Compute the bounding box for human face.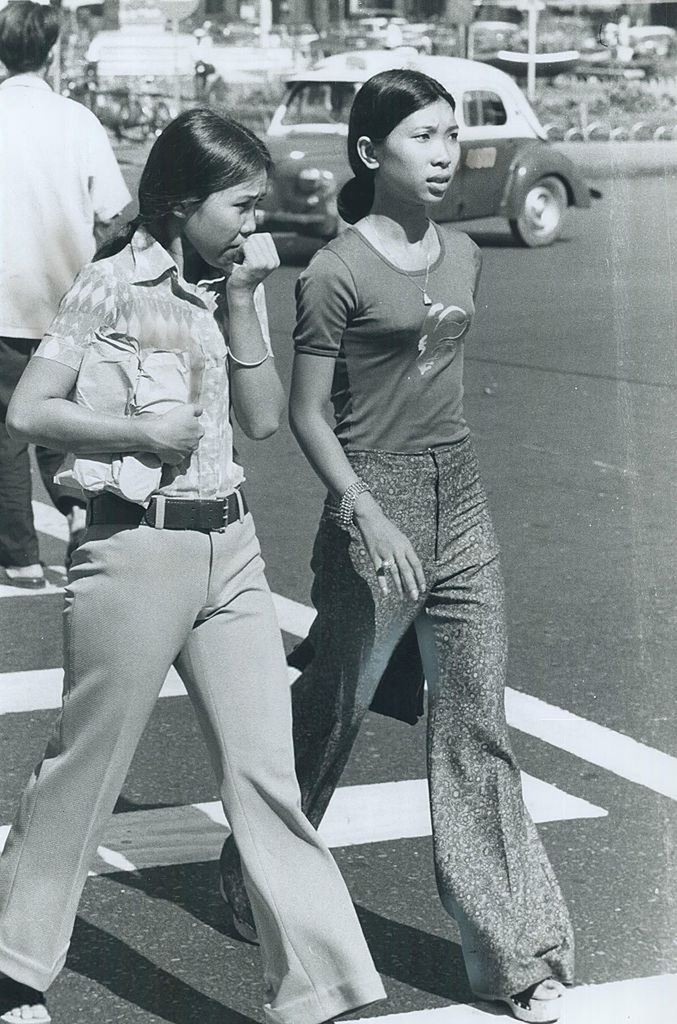
[373,99,461,200].
